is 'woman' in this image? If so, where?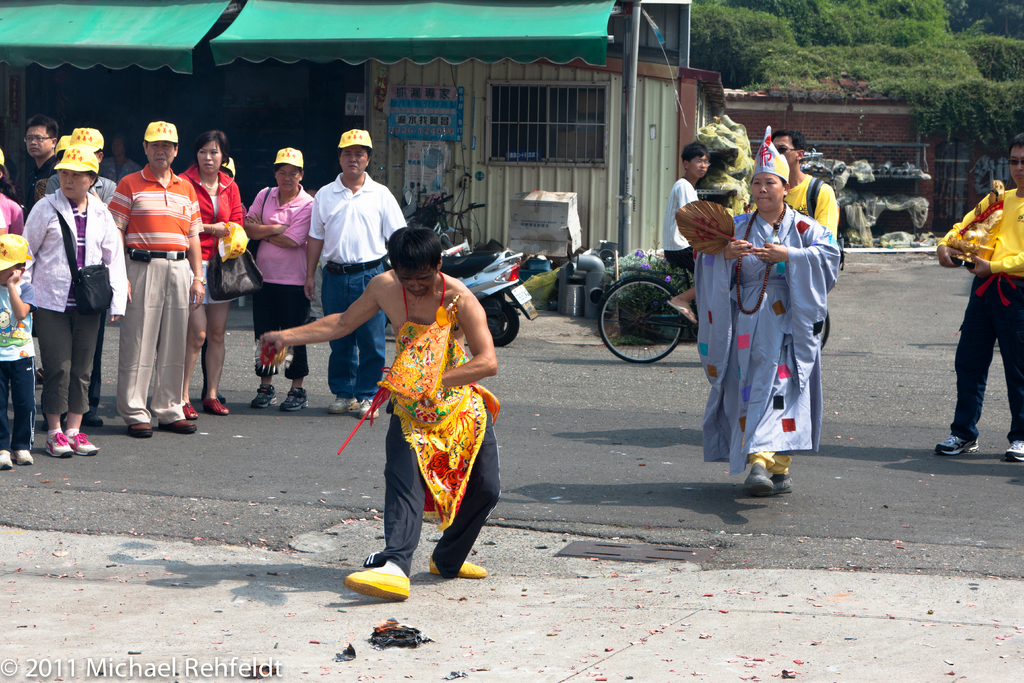
Yes, at 173/130/244/425.
